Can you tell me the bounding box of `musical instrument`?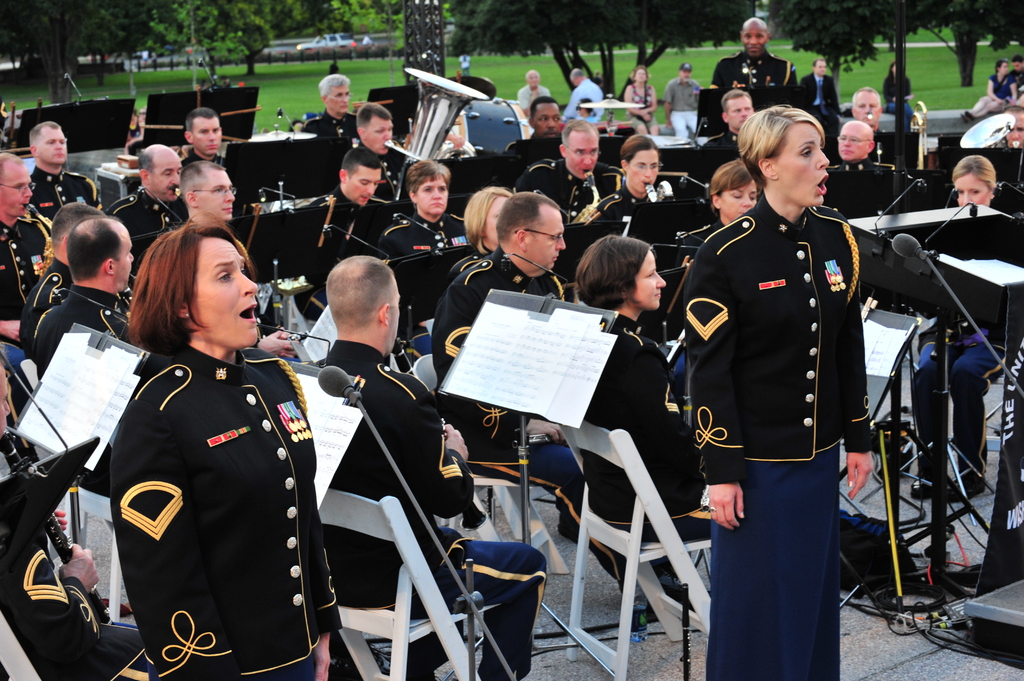
bbox=(13, 204, 60, 280).
